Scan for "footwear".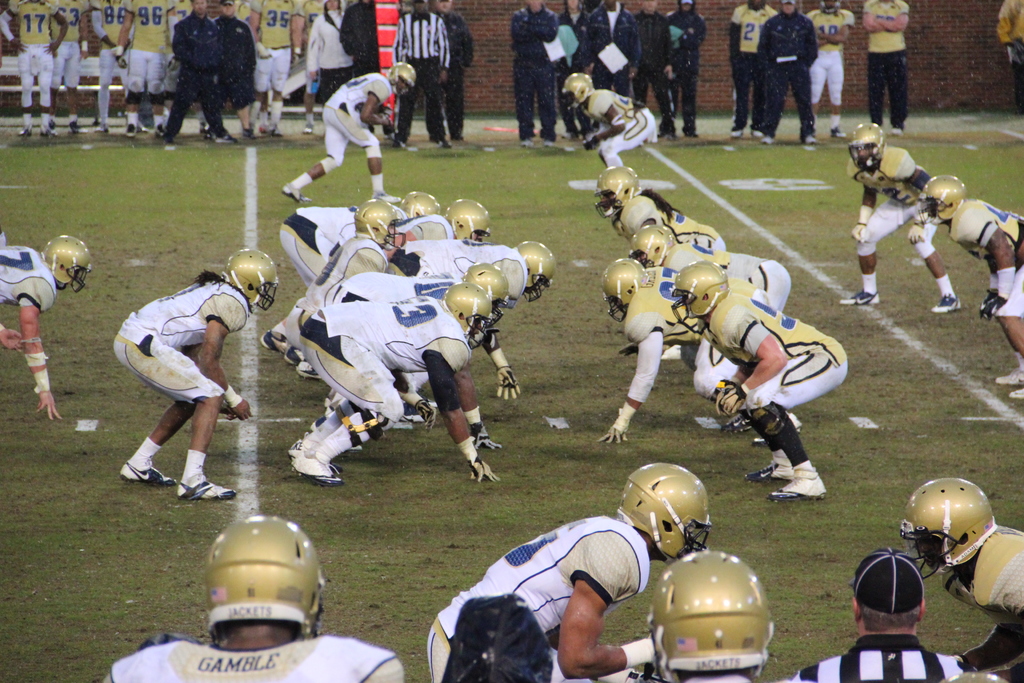
Scan result: <region>175, 478, 243, 502</region>.
